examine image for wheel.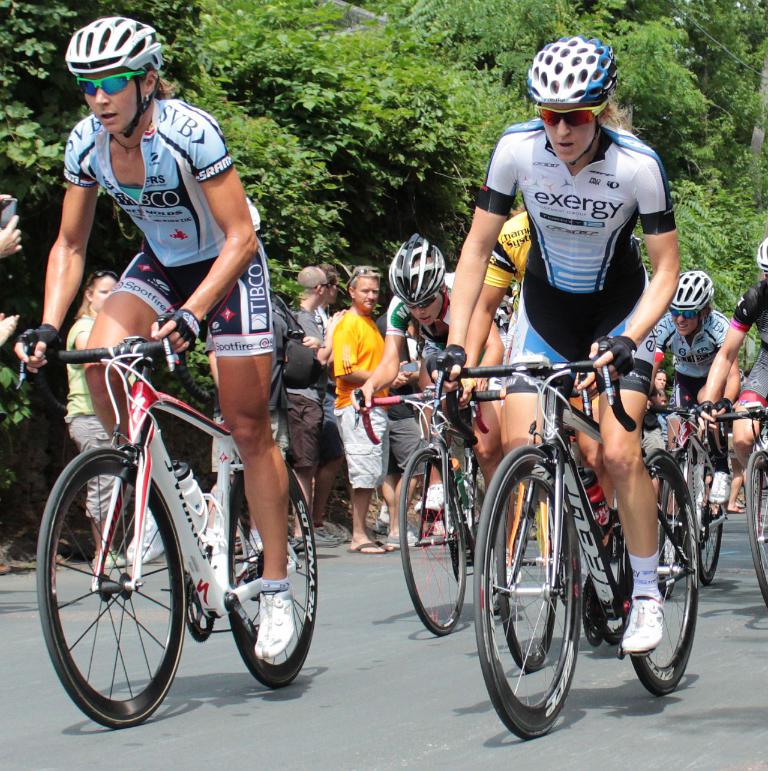
Examination result: l=496, t=497, r=557, b=679.
